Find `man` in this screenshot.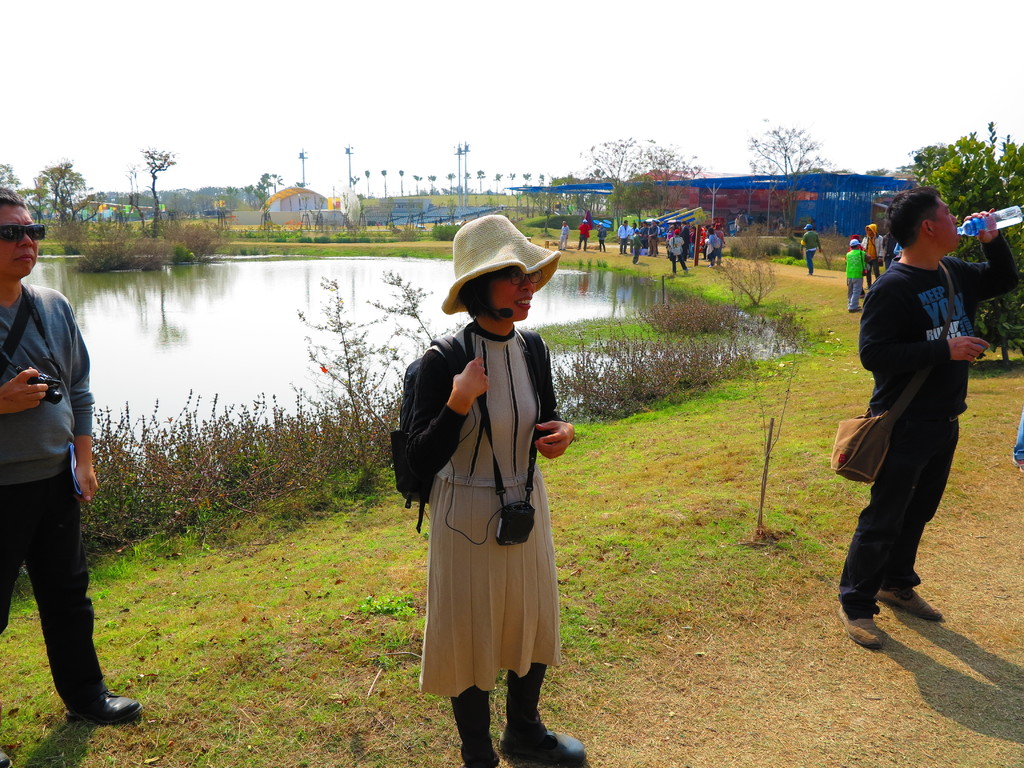
The bounding box for `man` is bbox=[0, 259, 118, 735].
